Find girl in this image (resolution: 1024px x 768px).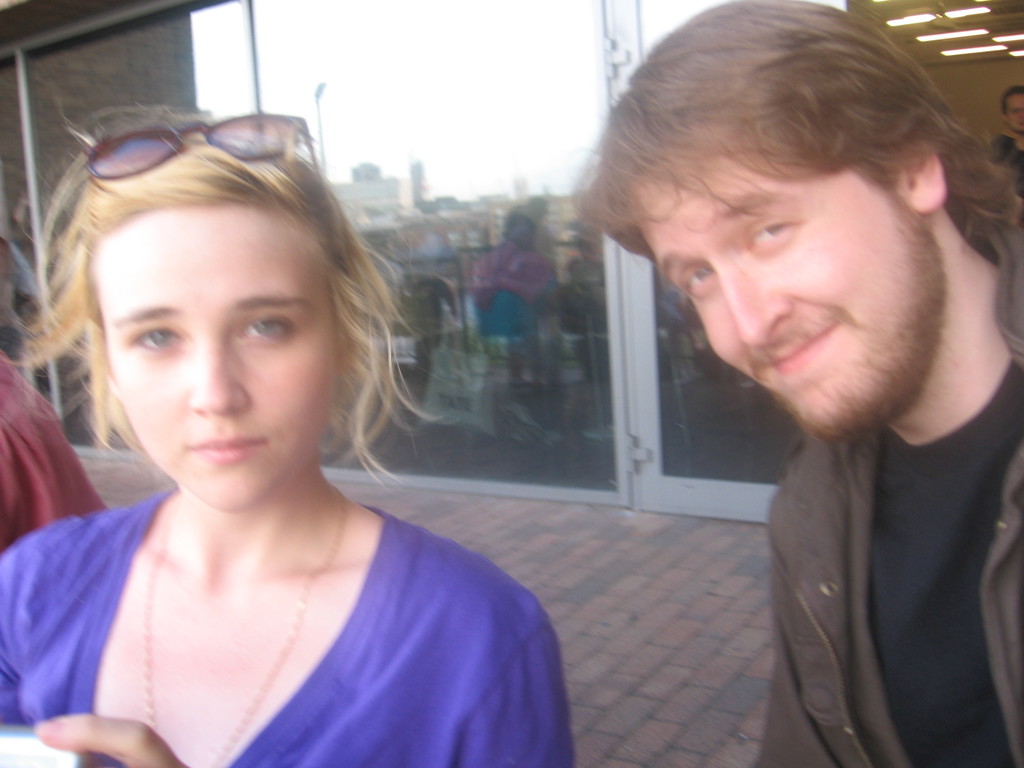
[left=6, top=110, right=571, bottom=767].
